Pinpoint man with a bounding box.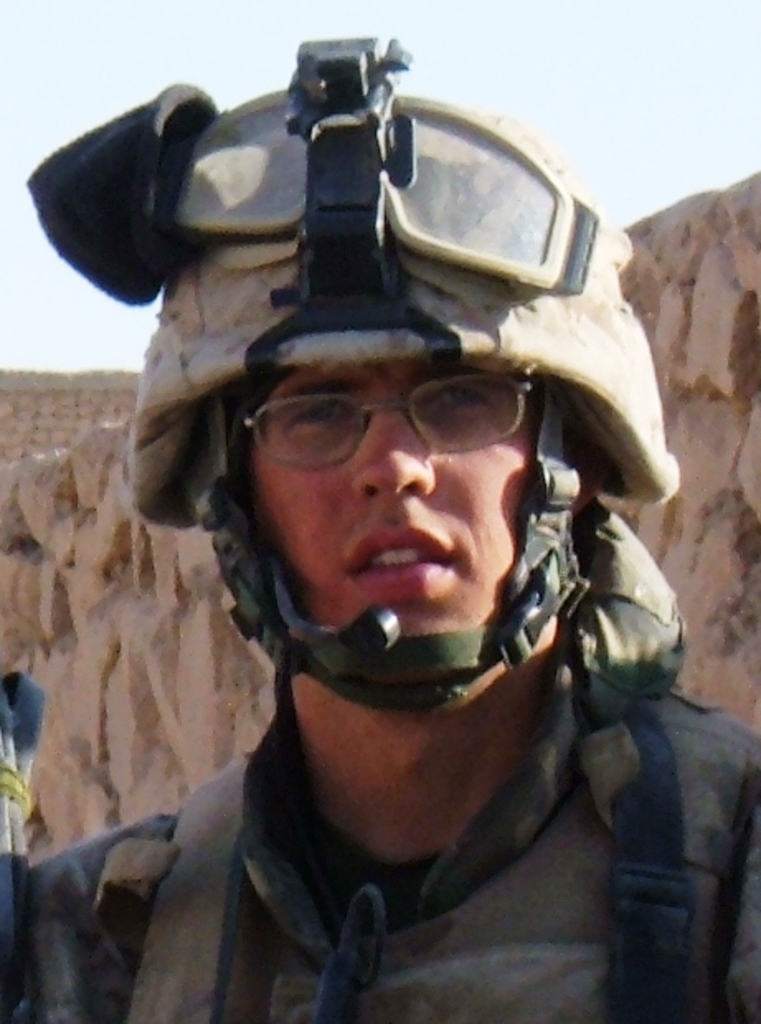
l=0, t=124, r=760, b=1023.
